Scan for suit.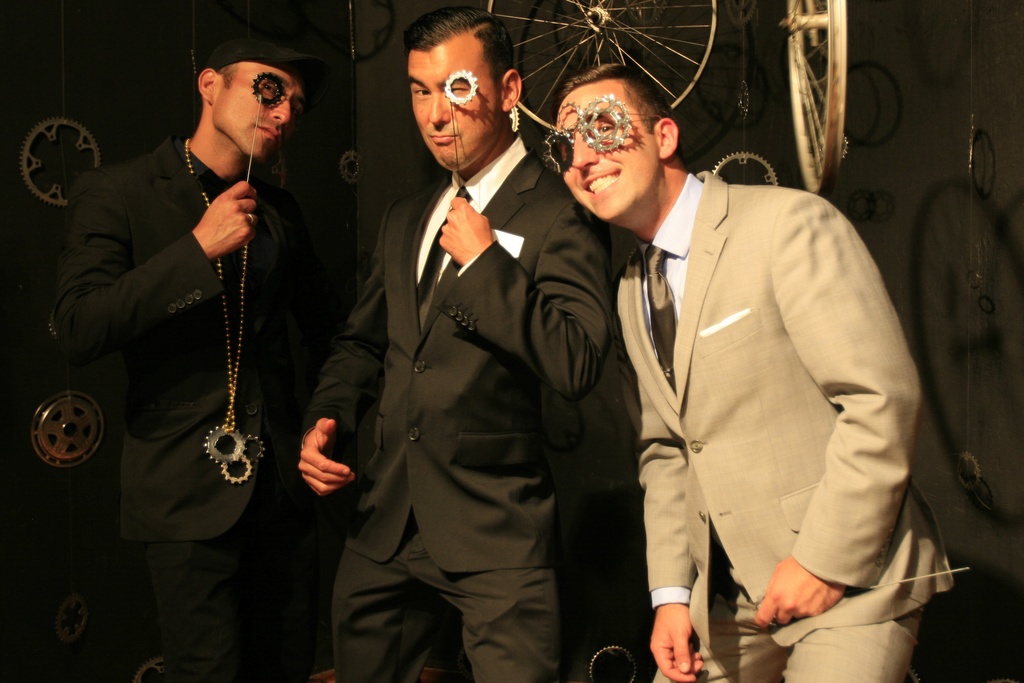
Scan result: bbox(337, 14, 600, 668).
